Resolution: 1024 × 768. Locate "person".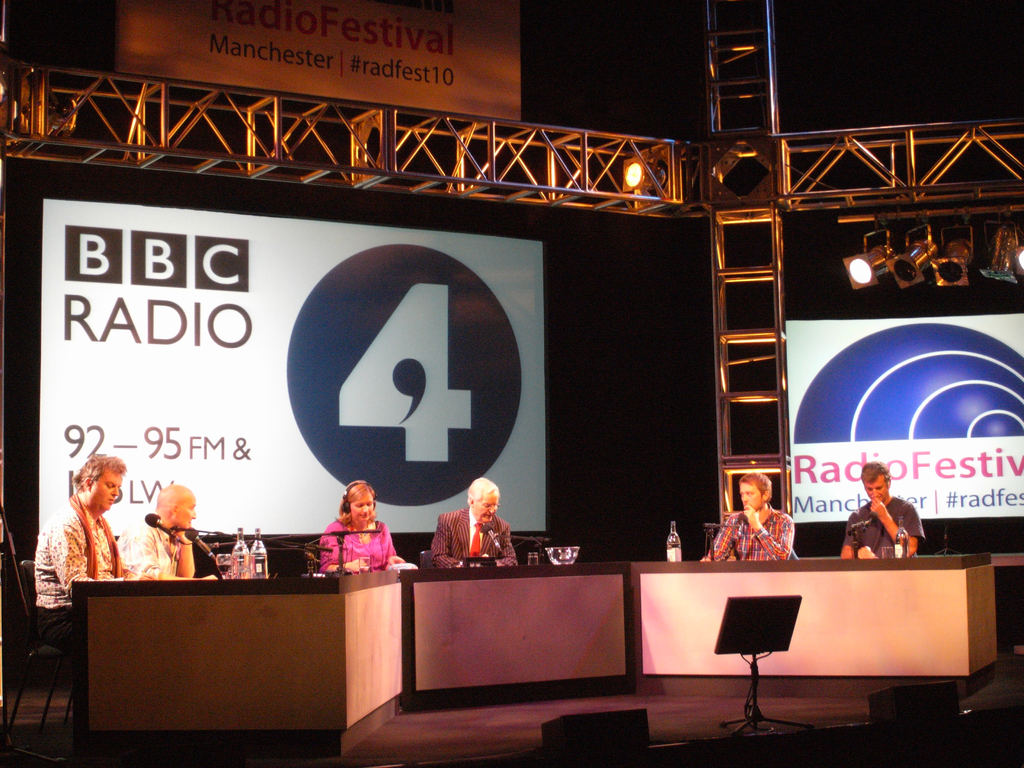
[x1=314, y1=481, x2=401, y2=576].
